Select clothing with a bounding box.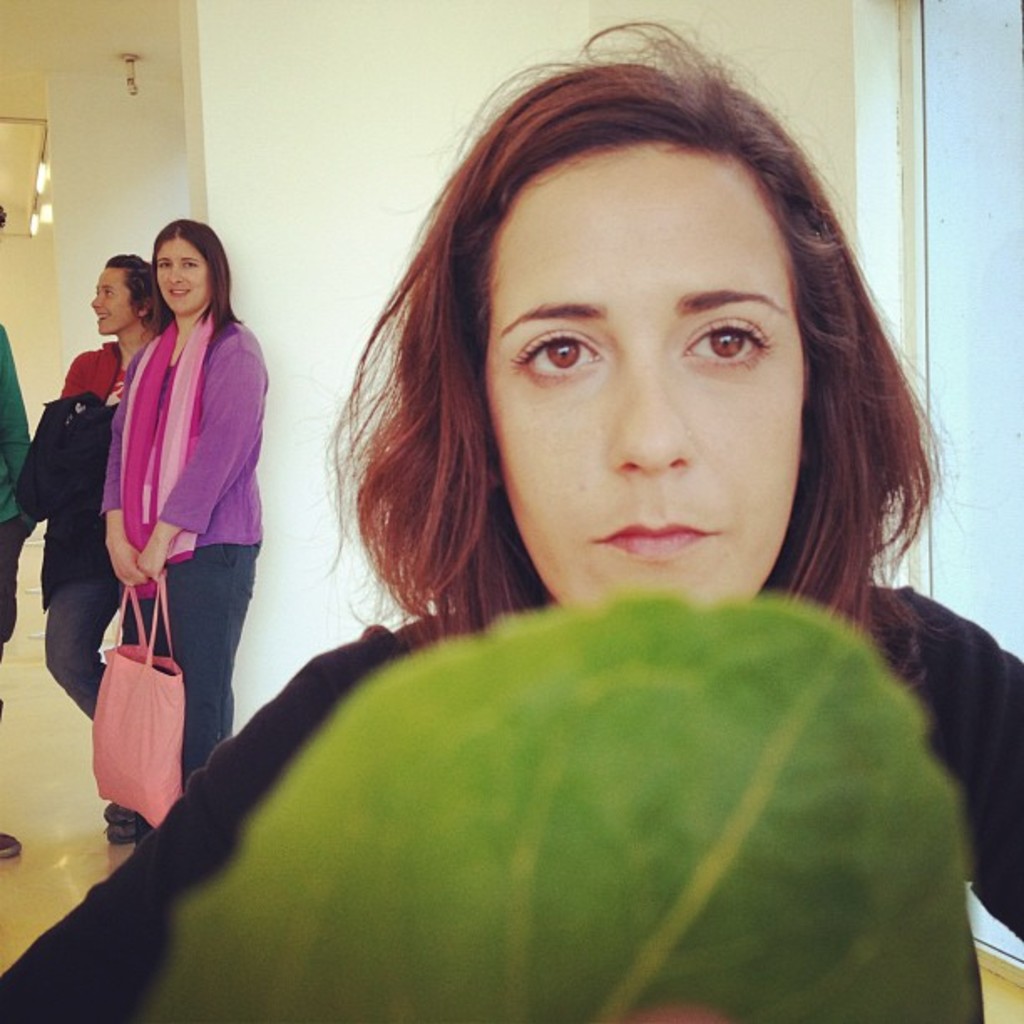
locate(84, 248, 263, 738).
